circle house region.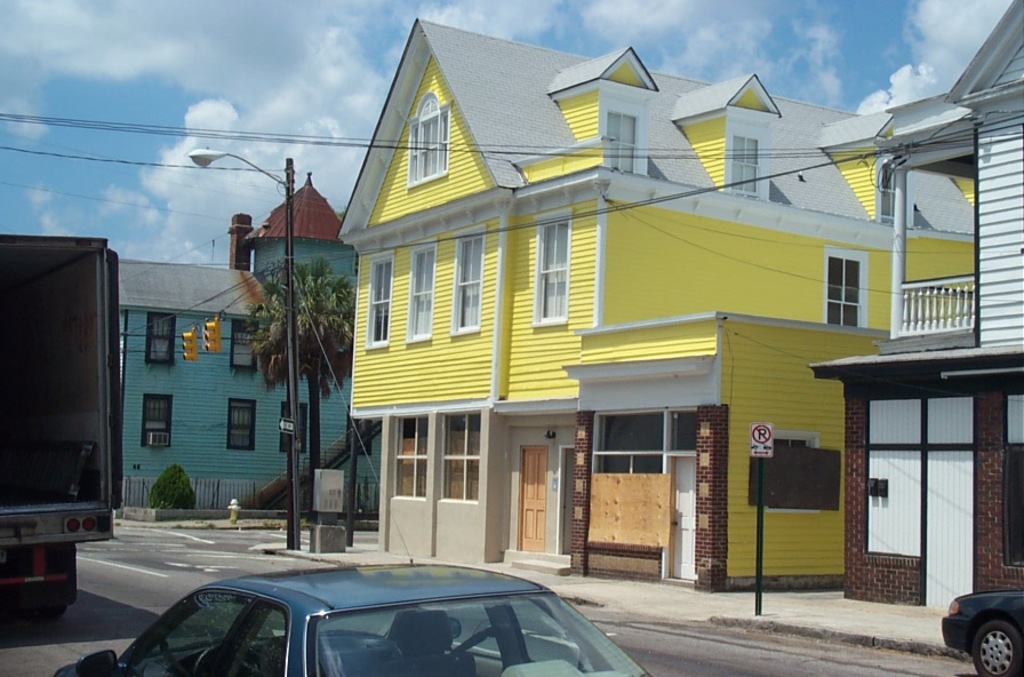
Region: bbox(807, 0, 1023, 611).
